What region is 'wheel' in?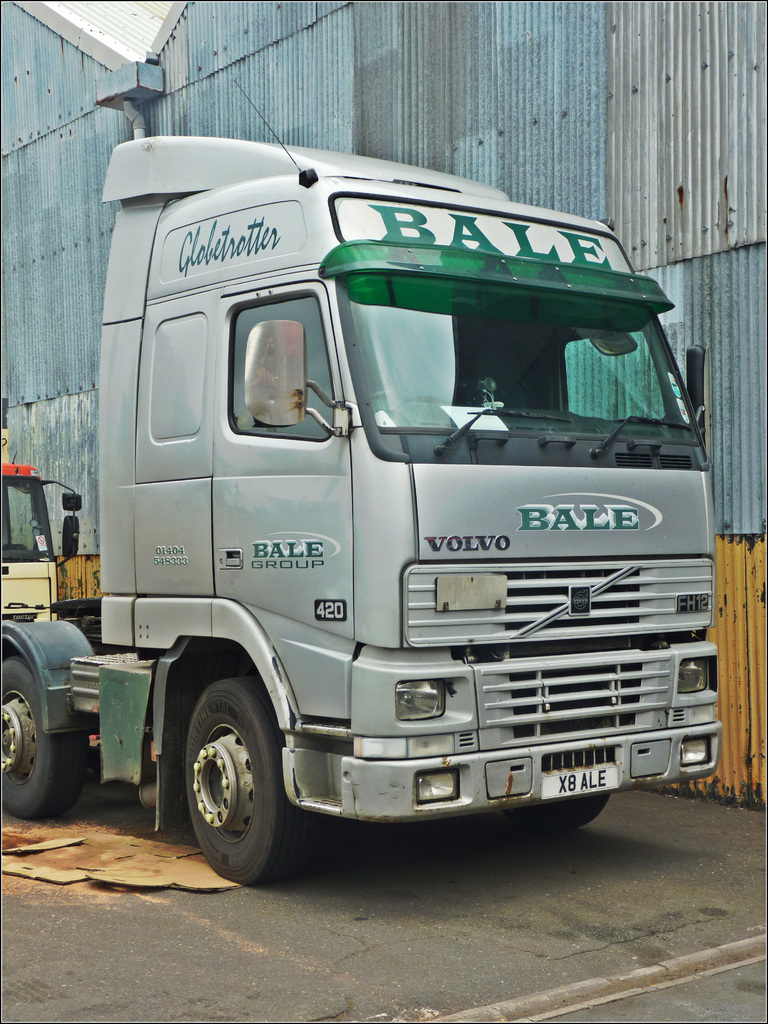
box(497, 793, 605, 831).
